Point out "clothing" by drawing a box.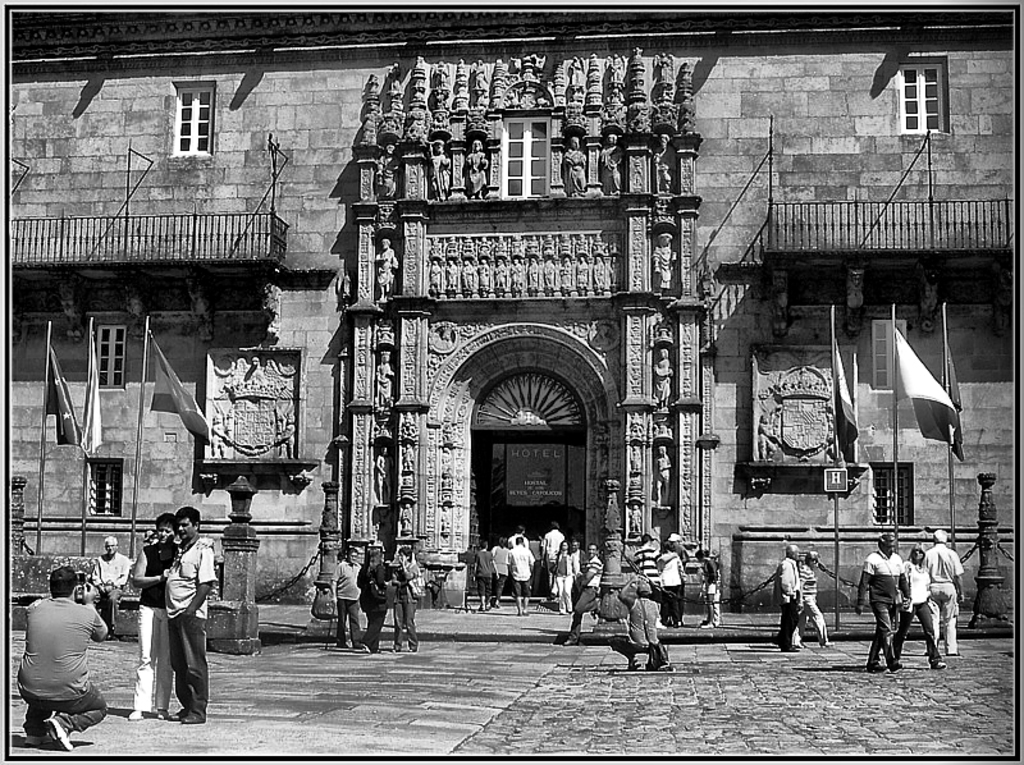
select_region(777, 558, 805, 645).
